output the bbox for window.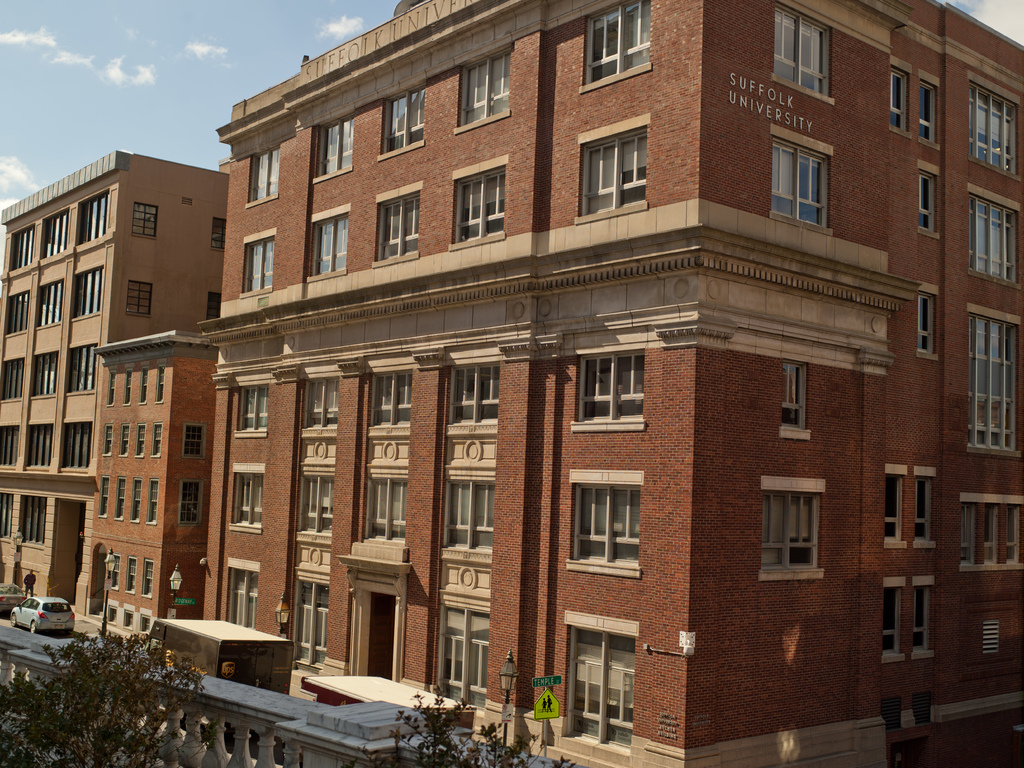
pyautogui.locateOnScreen(107, 553, 119, 589).
